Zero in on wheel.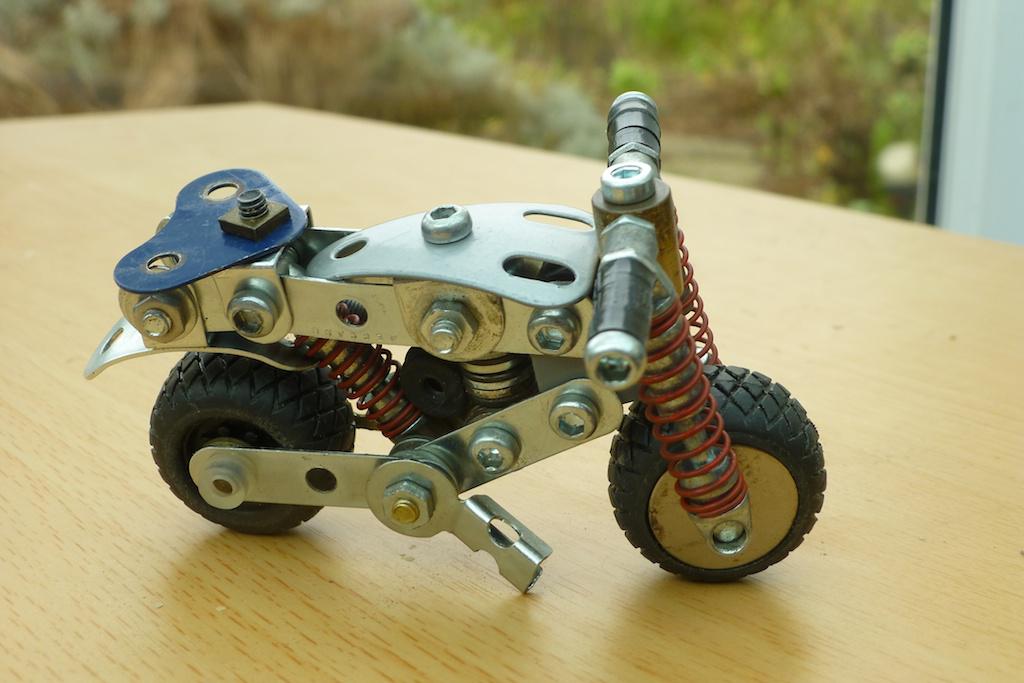
Zeroed in: [x1=609, y1=344, x2=823, y2=586].
